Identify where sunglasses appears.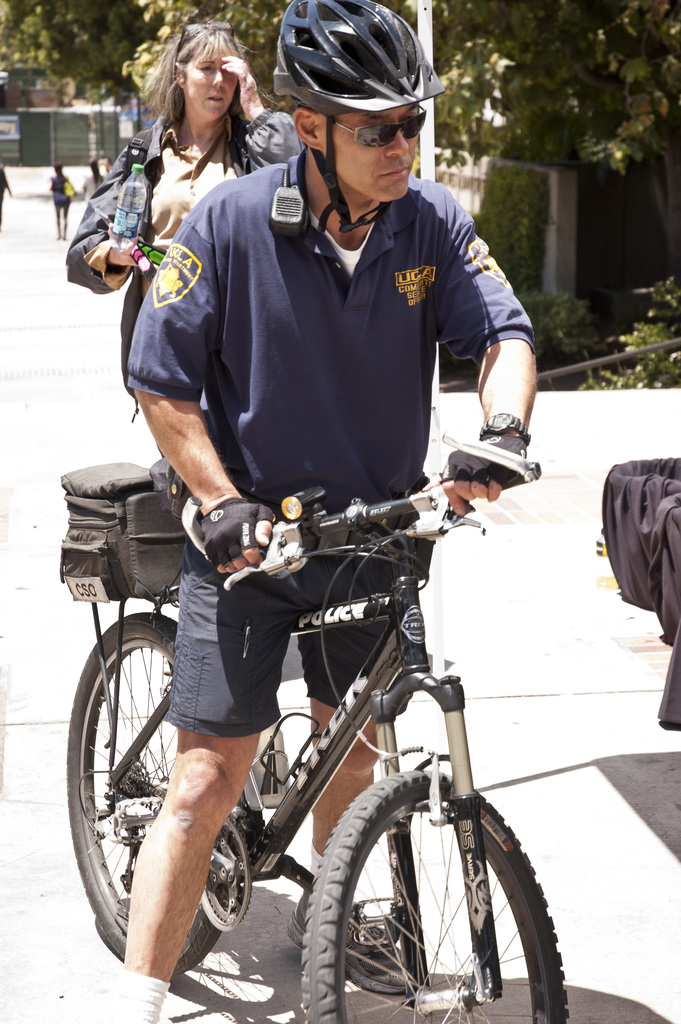
Appears at box=[322, 106, 425, 147].
